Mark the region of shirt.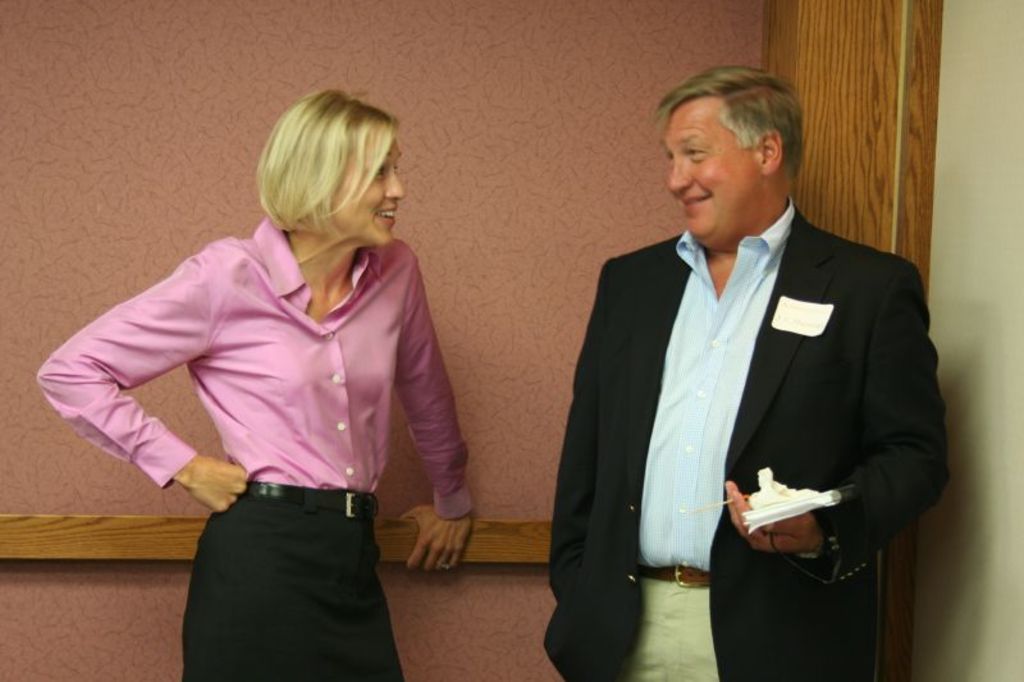
Region: box(635, 194, 799, 572).
